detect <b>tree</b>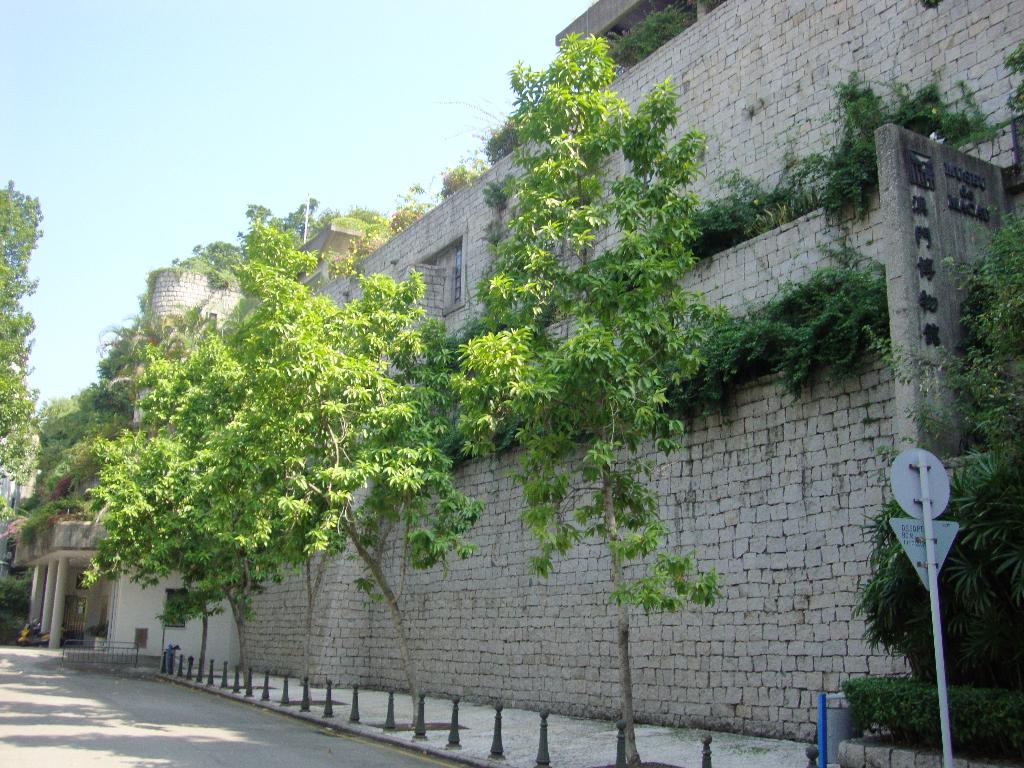
box=[179, 195, 317, 269]
